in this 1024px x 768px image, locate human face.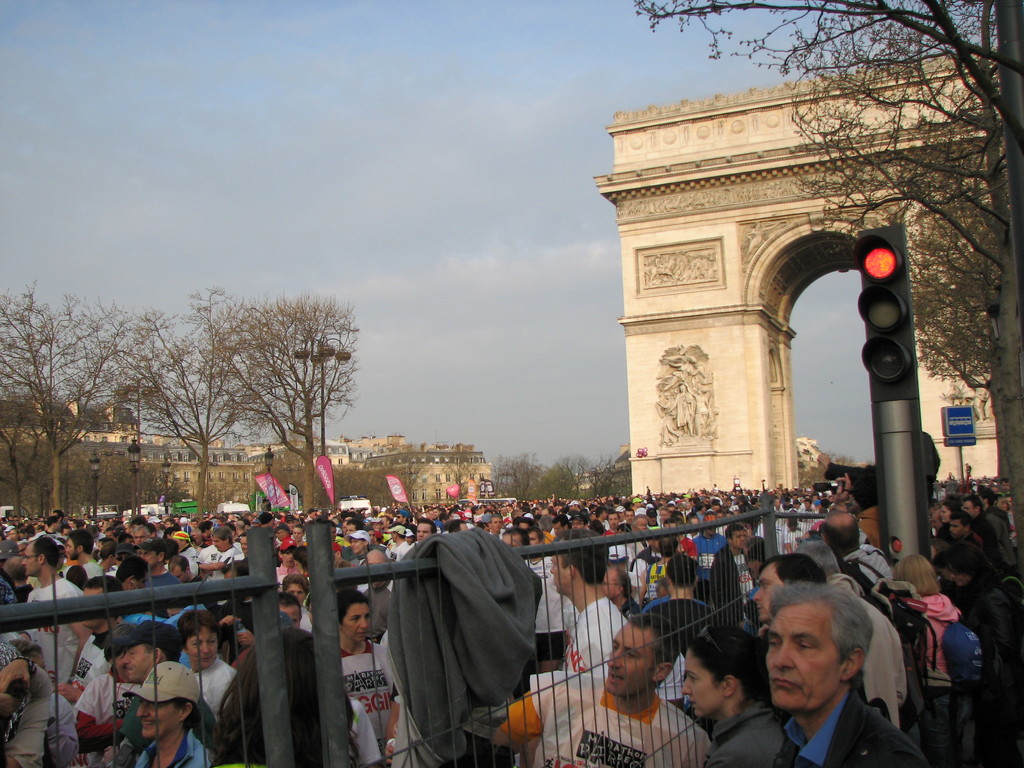
Bounding box: {"left": 120, "top": 642, "right": 152, "bottom": 683}.
